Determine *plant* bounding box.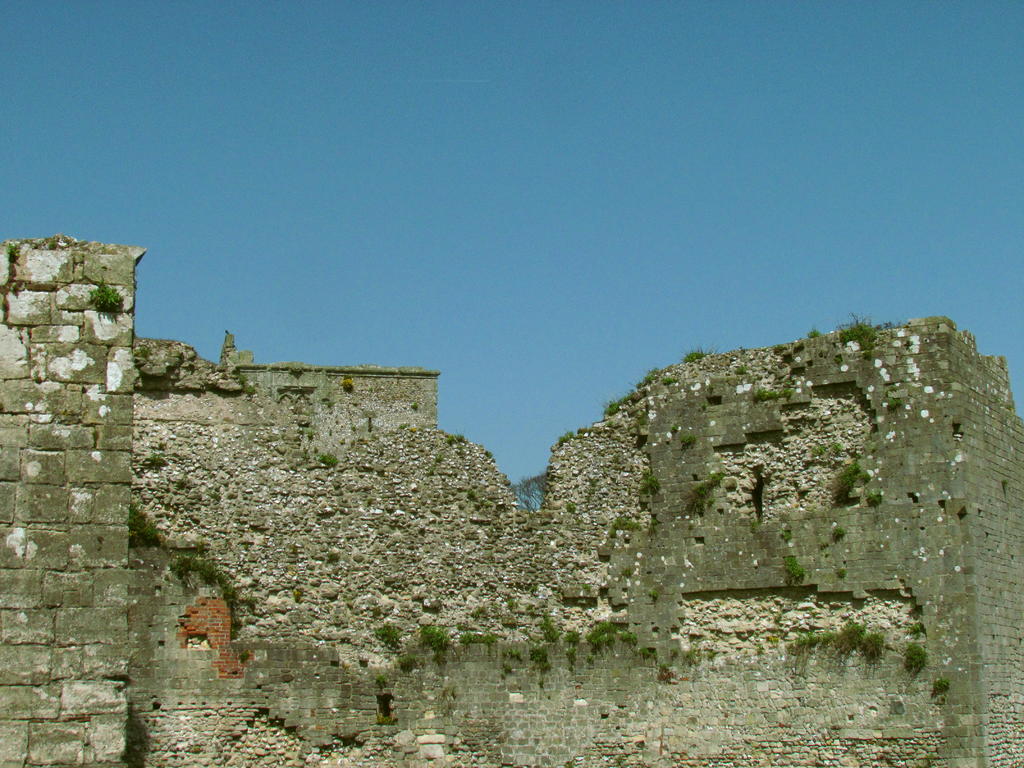
Determined: {"x1": 868, "y1": 484, "x2": 885, "y2": 504}.
